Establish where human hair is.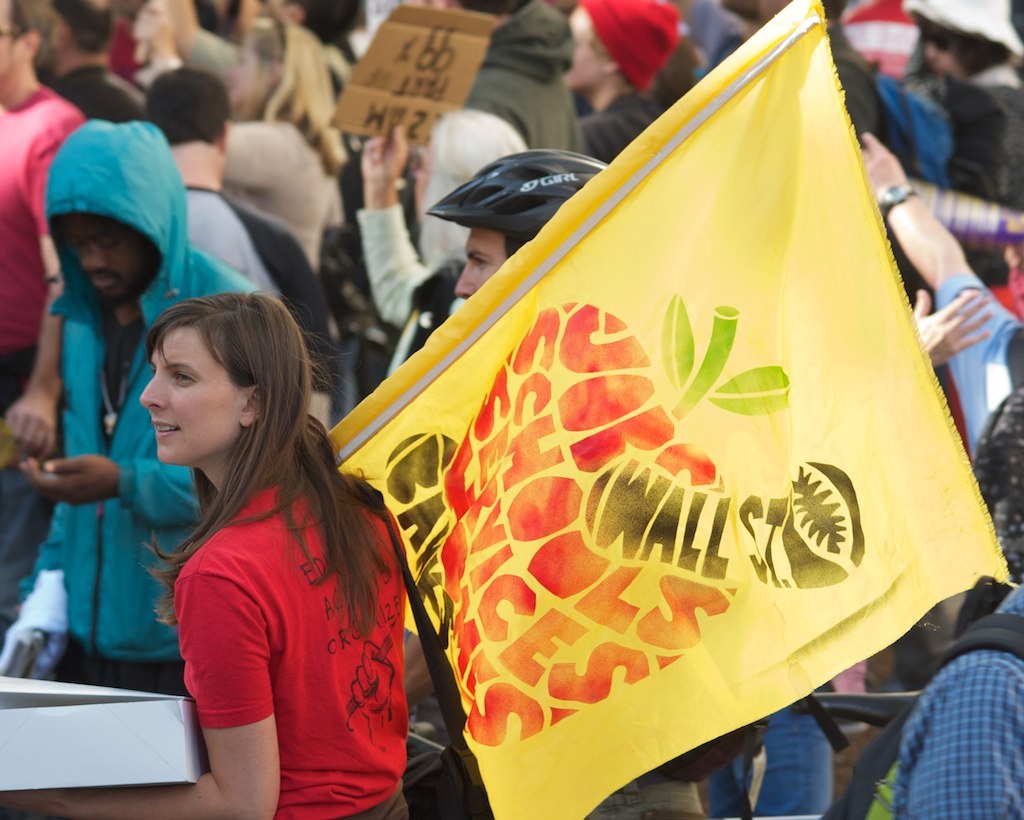
Established at <box>146,65,235,141</box>.
